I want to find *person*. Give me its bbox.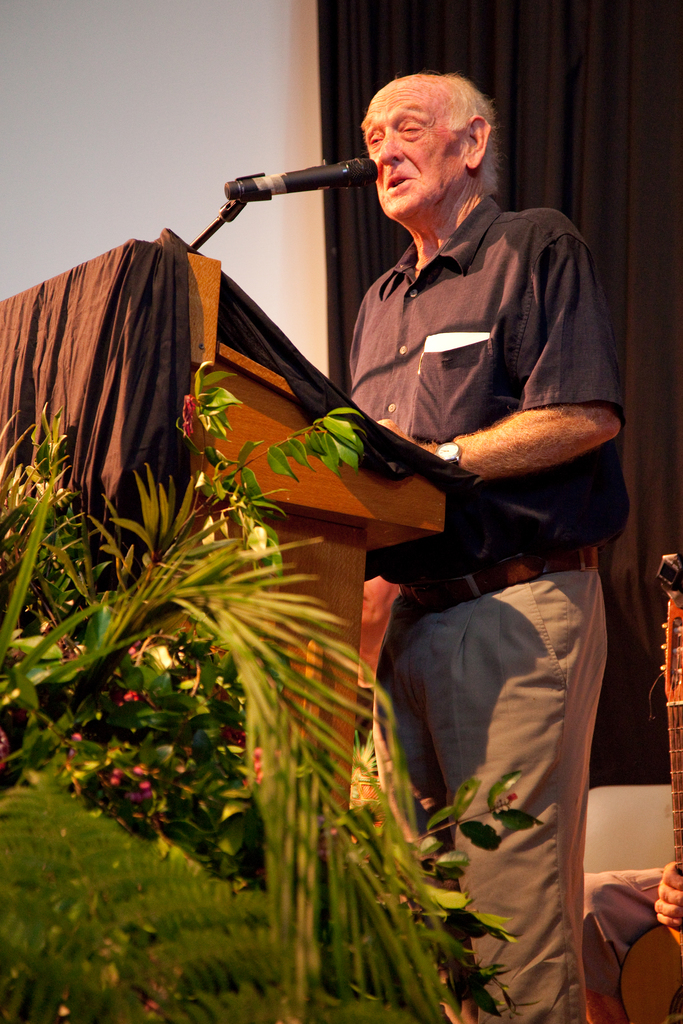
x1=578 y1=872 x2=682 y2=1023.
